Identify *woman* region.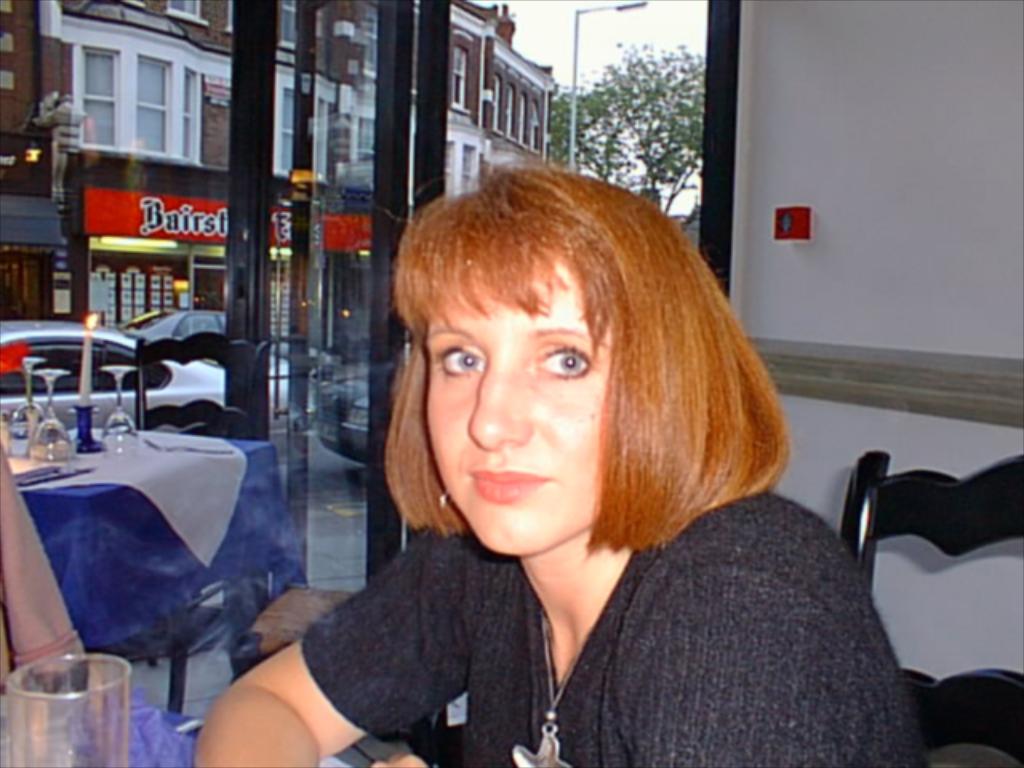
Region: <region>235, 152, 878, 762</region>.
